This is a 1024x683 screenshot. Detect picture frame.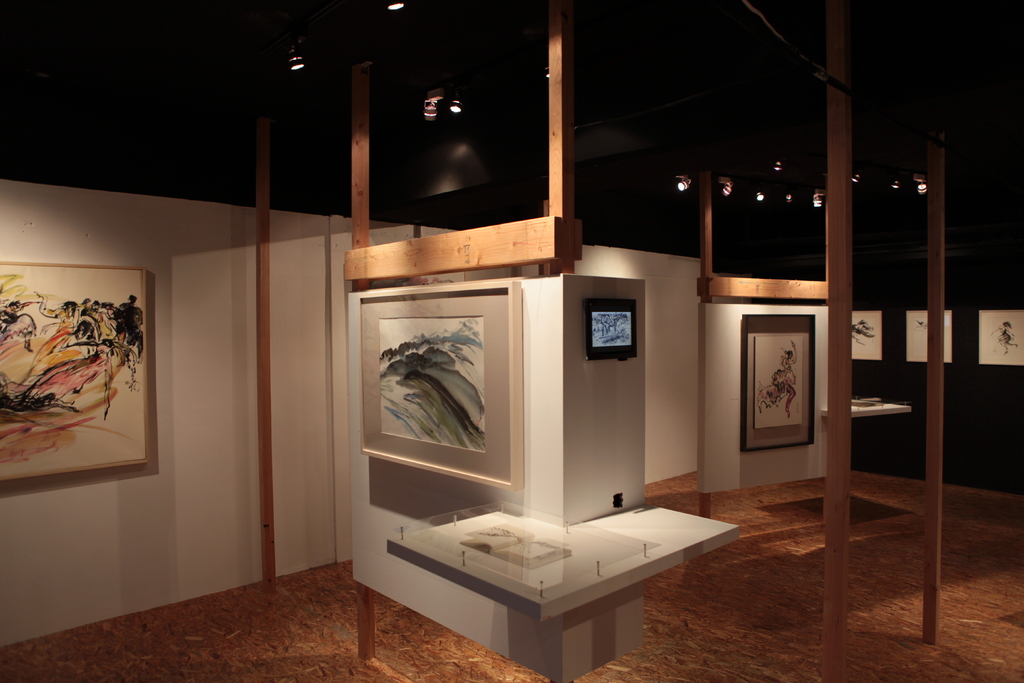
851:311:882:360.
